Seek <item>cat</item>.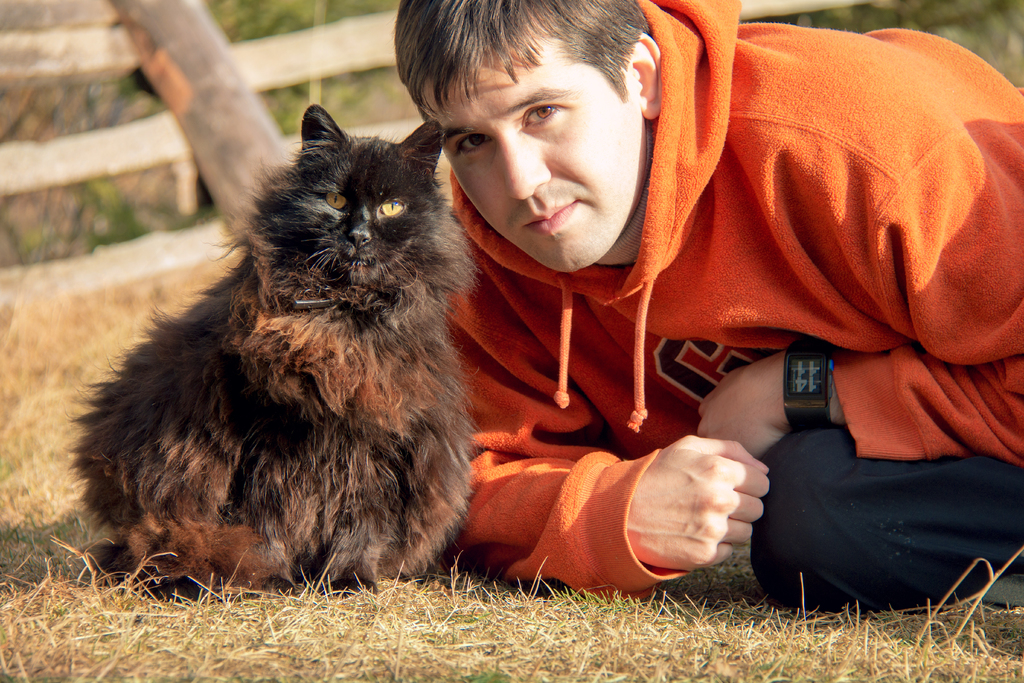
[x1=63, y1=103, x2=483, y2=605].
